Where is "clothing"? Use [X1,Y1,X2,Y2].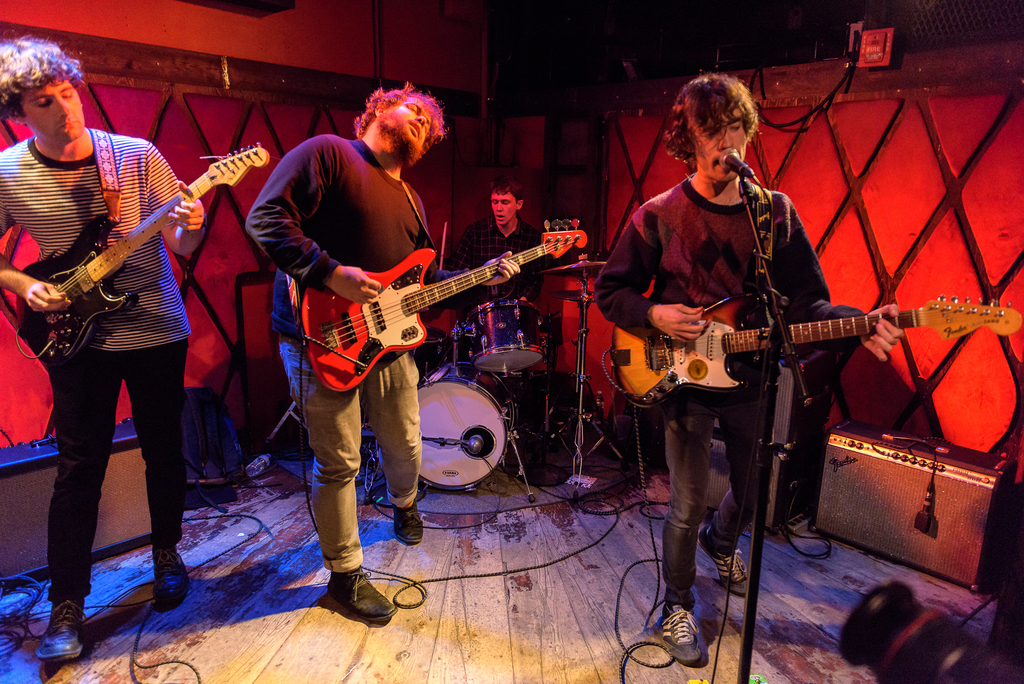
[590,177,872,612].
